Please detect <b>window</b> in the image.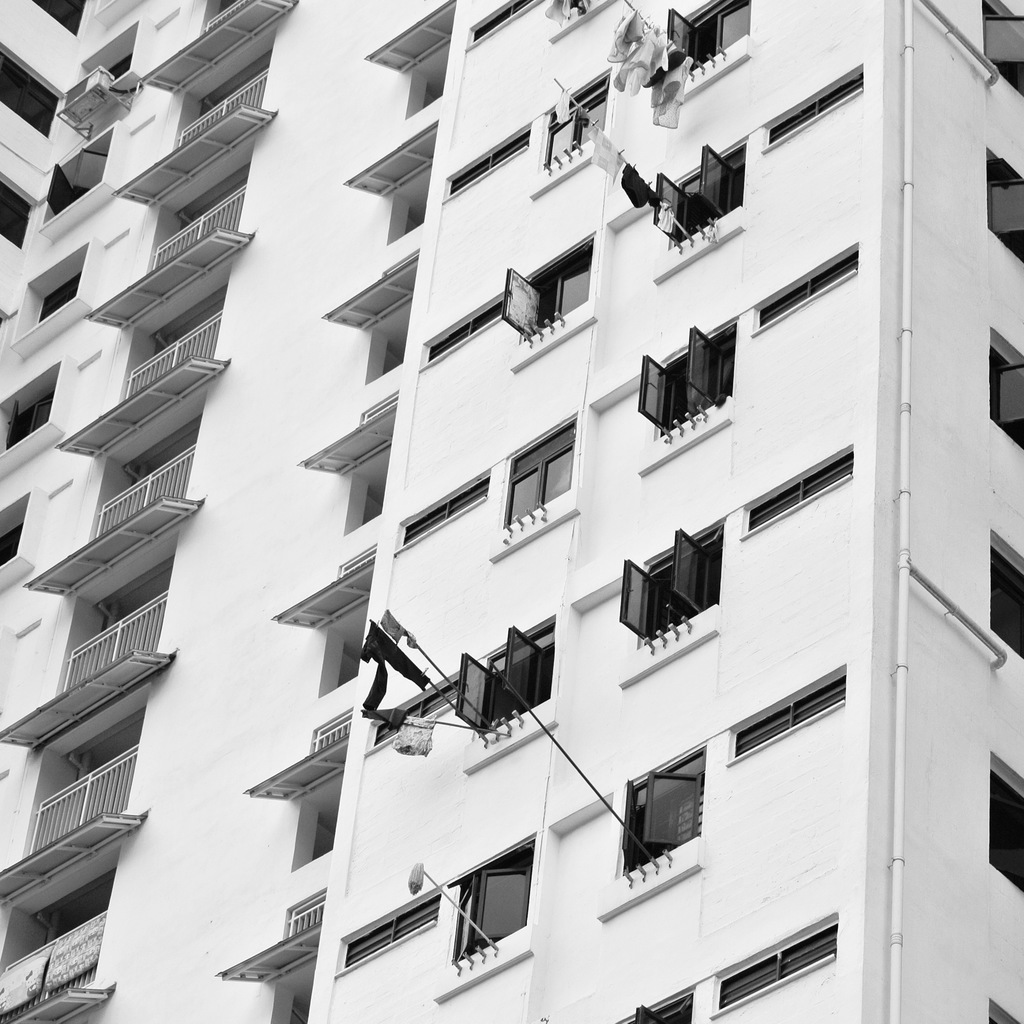
Rect(992, 547, 1023, 657).
